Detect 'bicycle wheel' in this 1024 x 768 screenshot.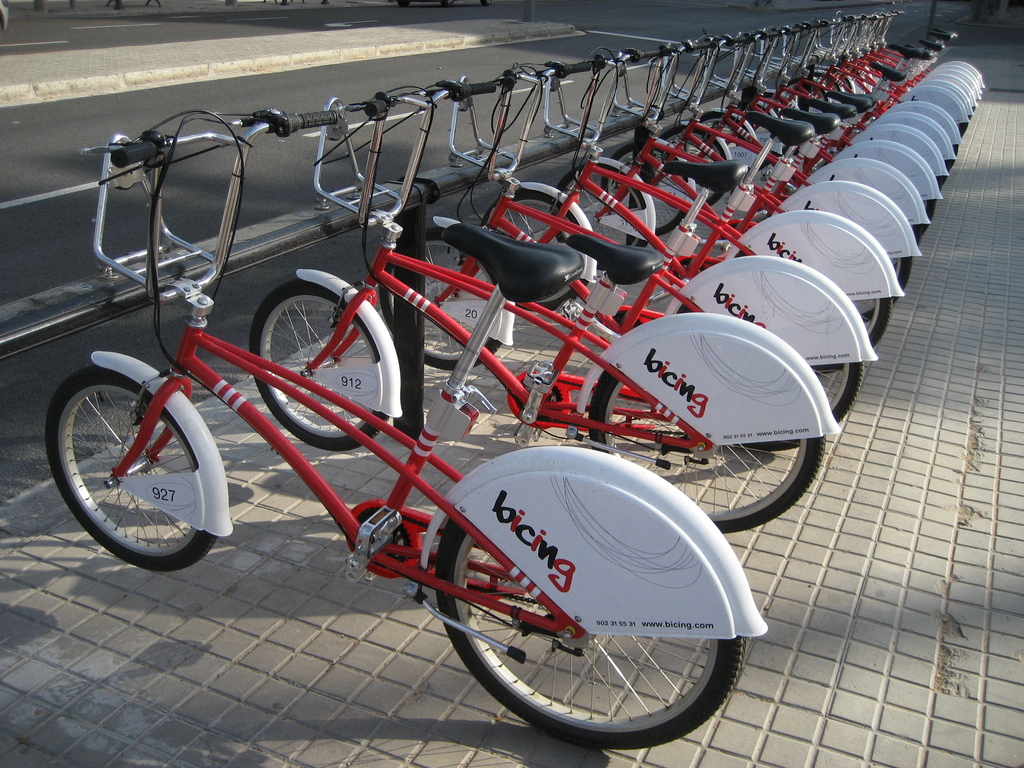
Detection: [733, 102, 772, 133].
